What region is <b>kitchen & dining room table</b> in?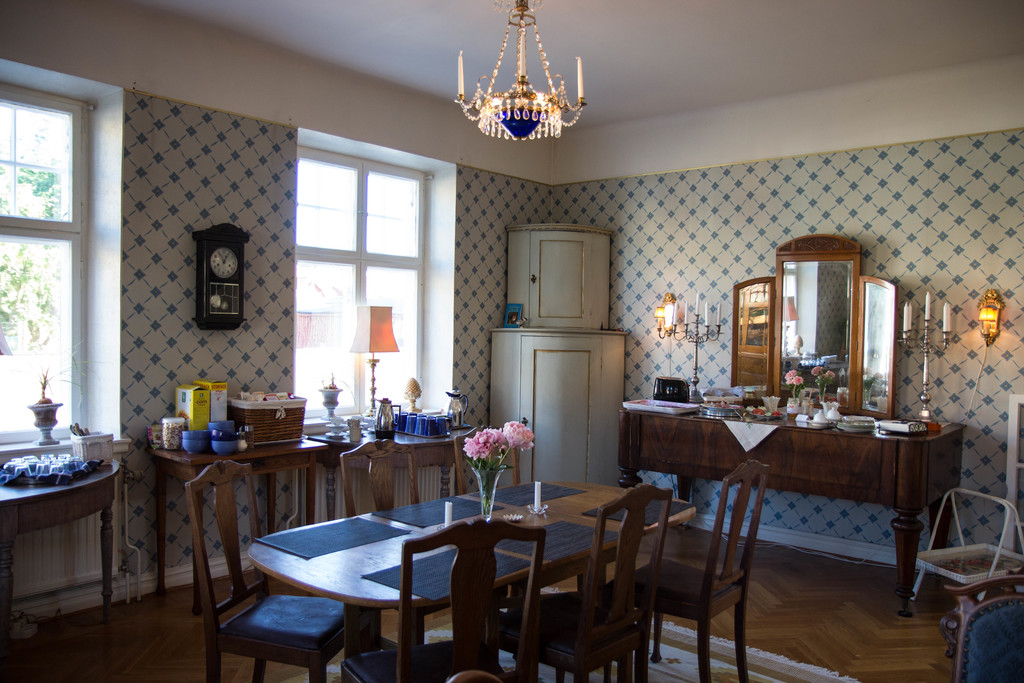
(145, 443, 724, 670).
